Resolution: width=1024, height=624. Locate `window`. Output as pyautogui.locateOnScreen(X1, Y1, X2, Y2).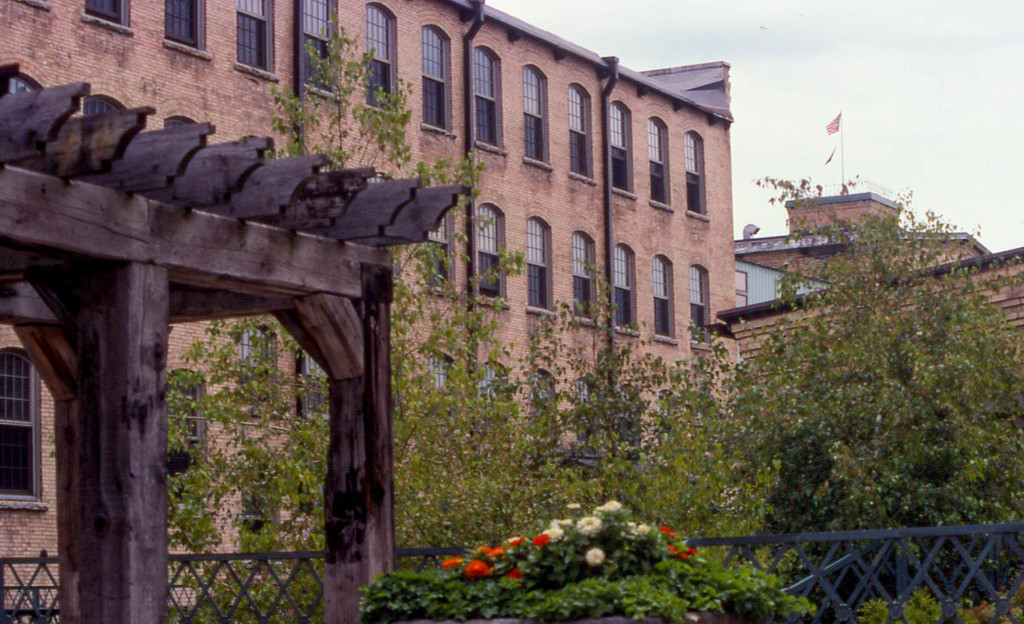
pyautogui.locateOnScreen(648, 111, 676, 206).
